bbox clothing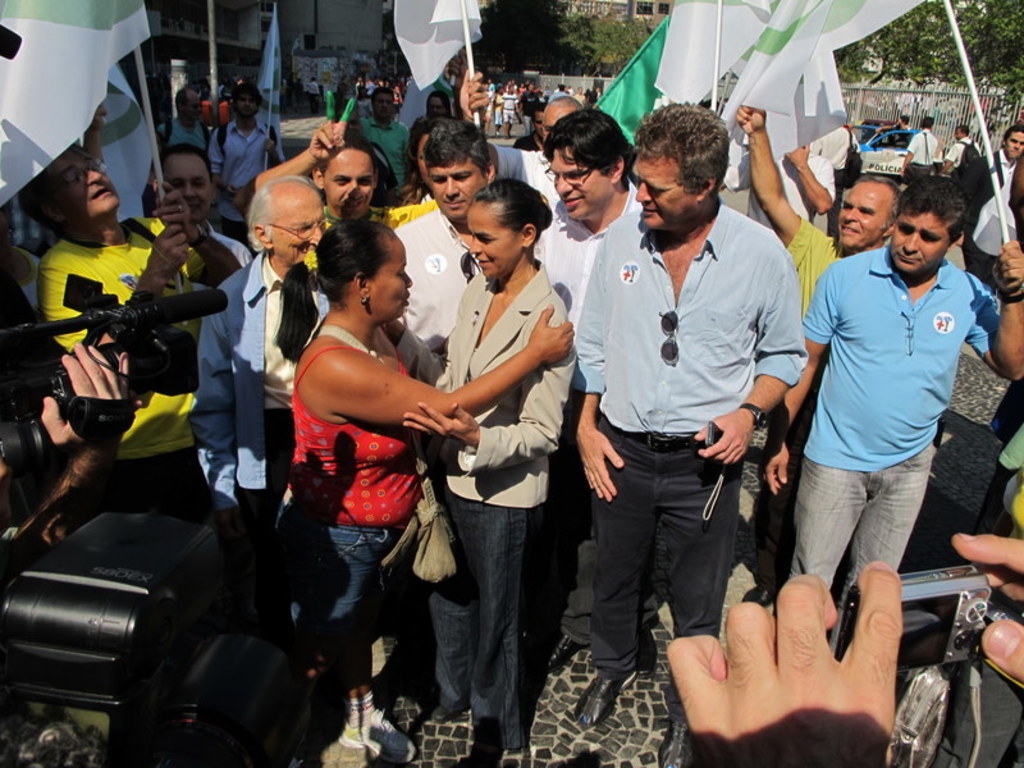
780/219/850/329
